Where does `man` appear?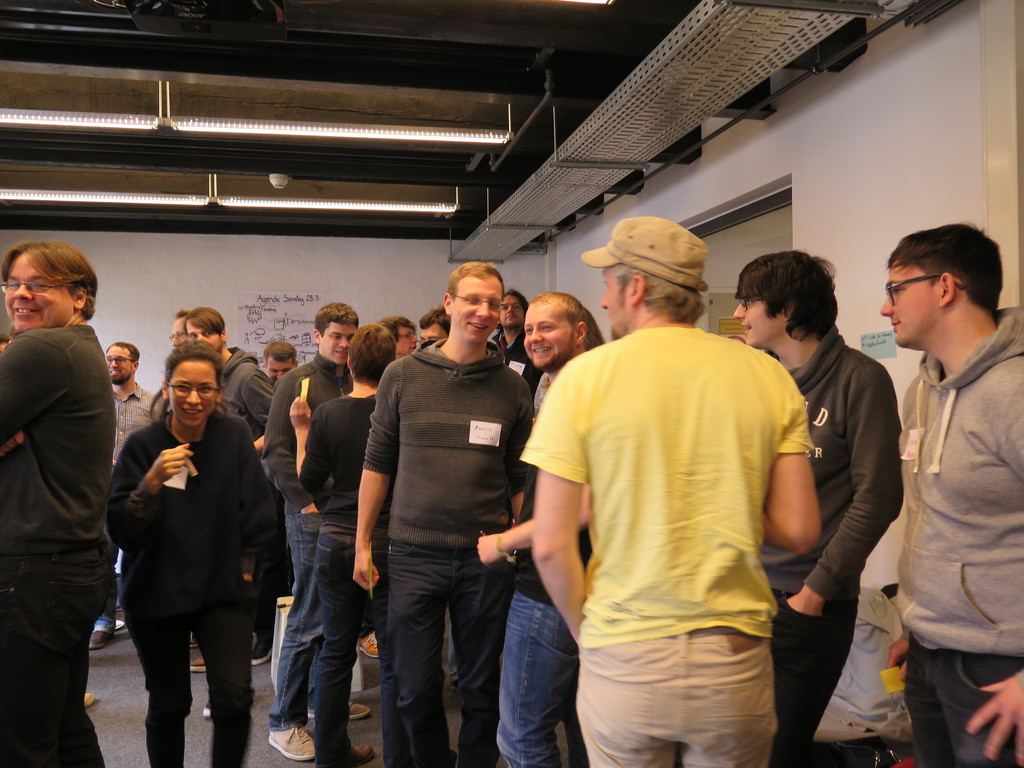
Appears at {"x1": 729, "y1": 252, "x2": 905, "y2": 767}.
